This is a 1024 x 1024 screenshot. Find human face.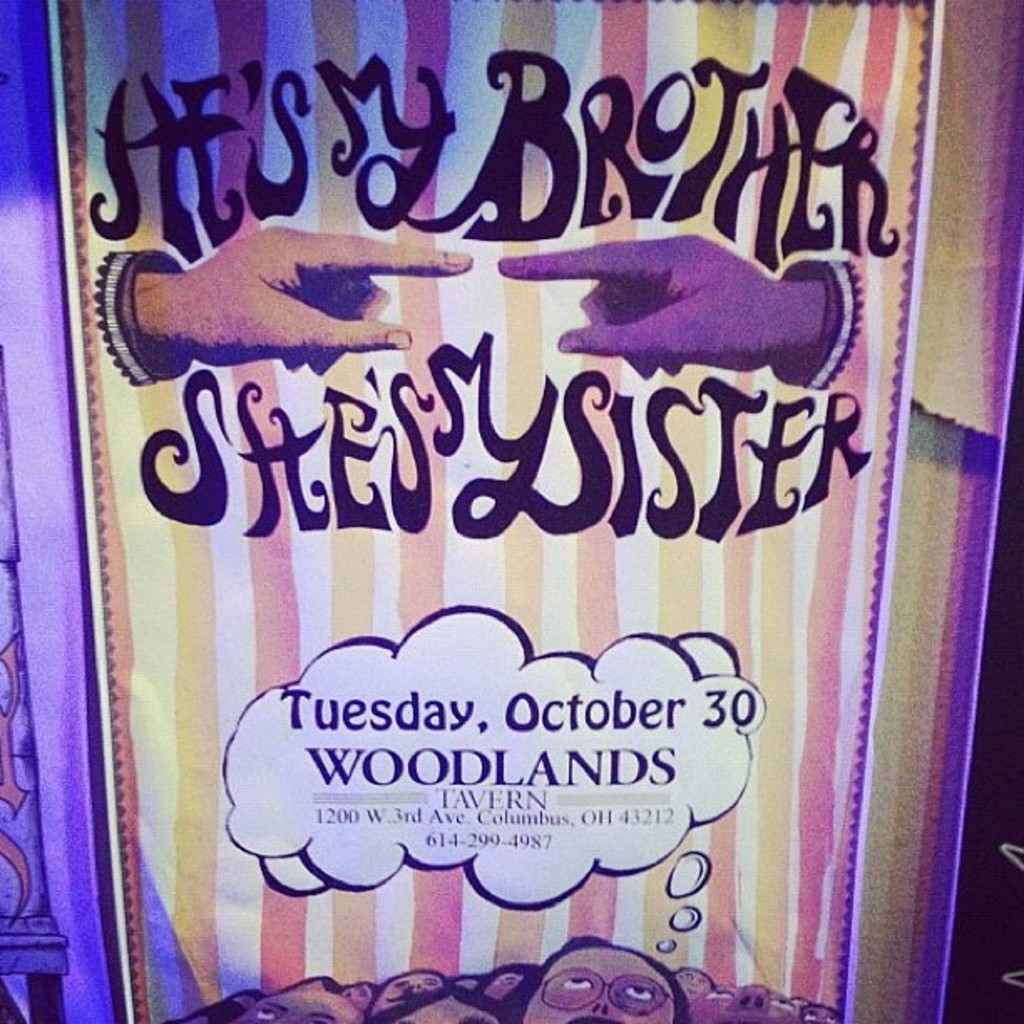
Bounding box: <region>527, 952, 671, 1022</region>.
